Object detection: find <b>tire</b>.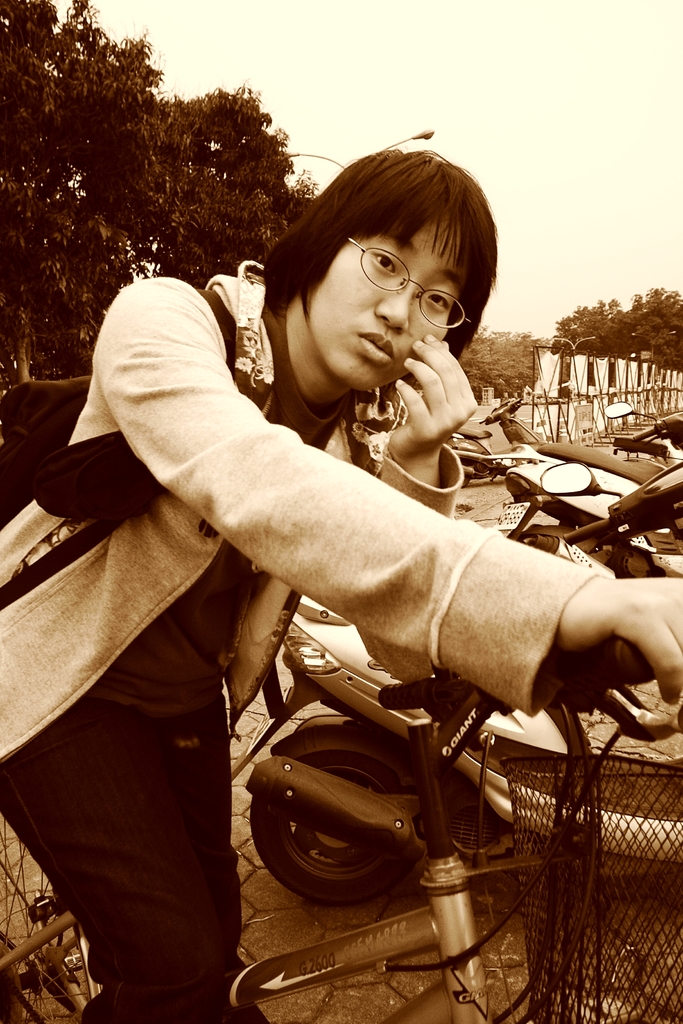
450/454/475/493.
